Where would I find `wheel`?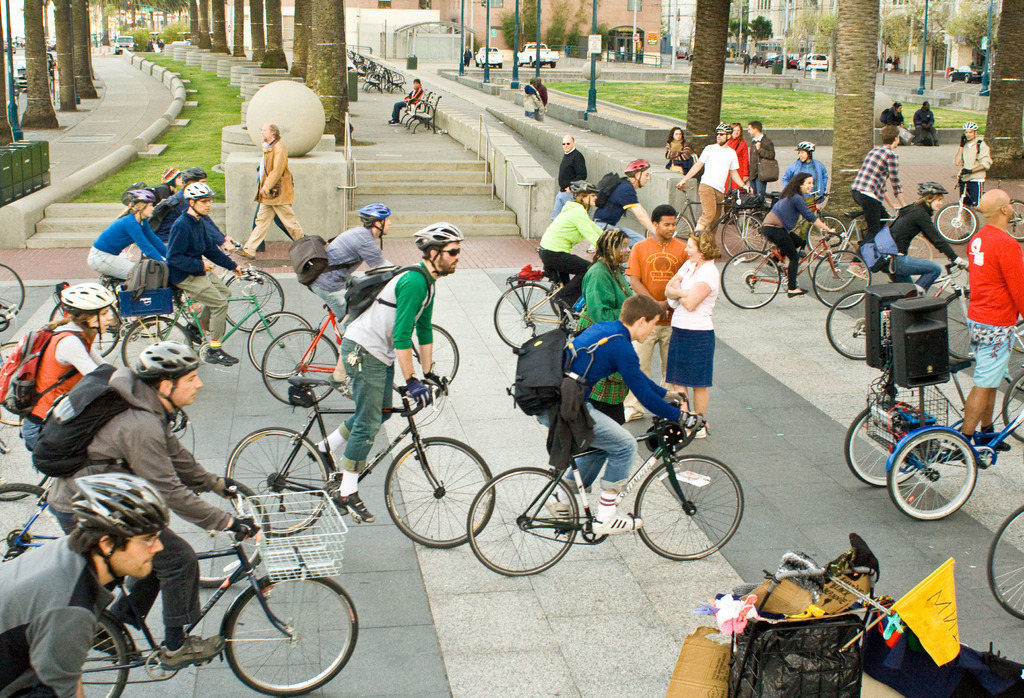
At crop(1006, 197, 1023, 241).
